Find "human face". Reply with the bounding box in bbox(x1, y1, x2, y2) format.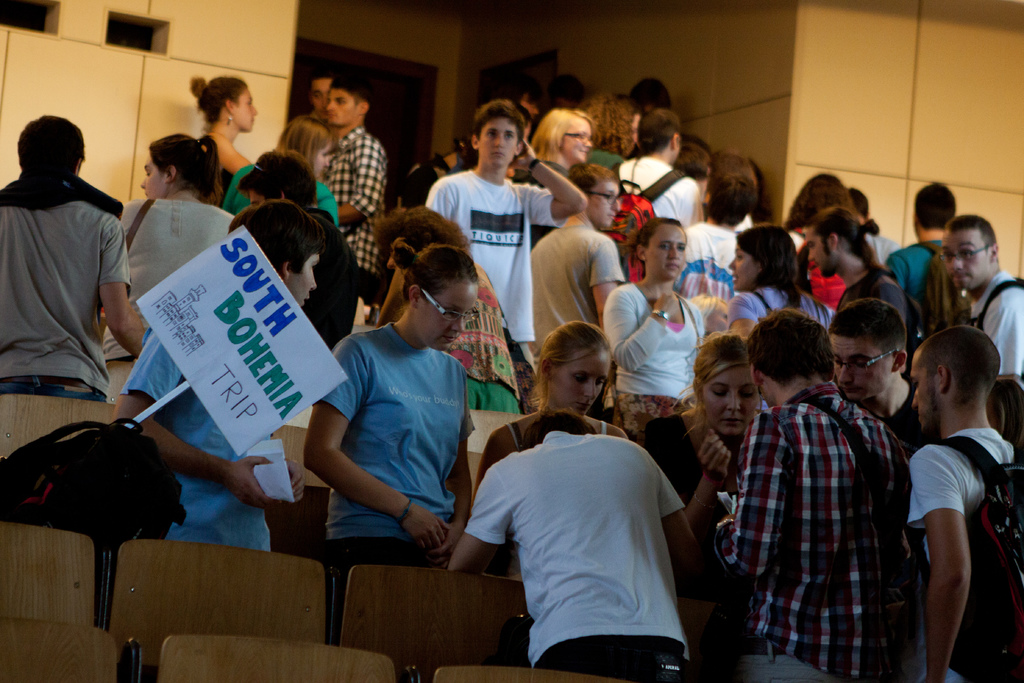
bbox(271, 244, 314, 311).
